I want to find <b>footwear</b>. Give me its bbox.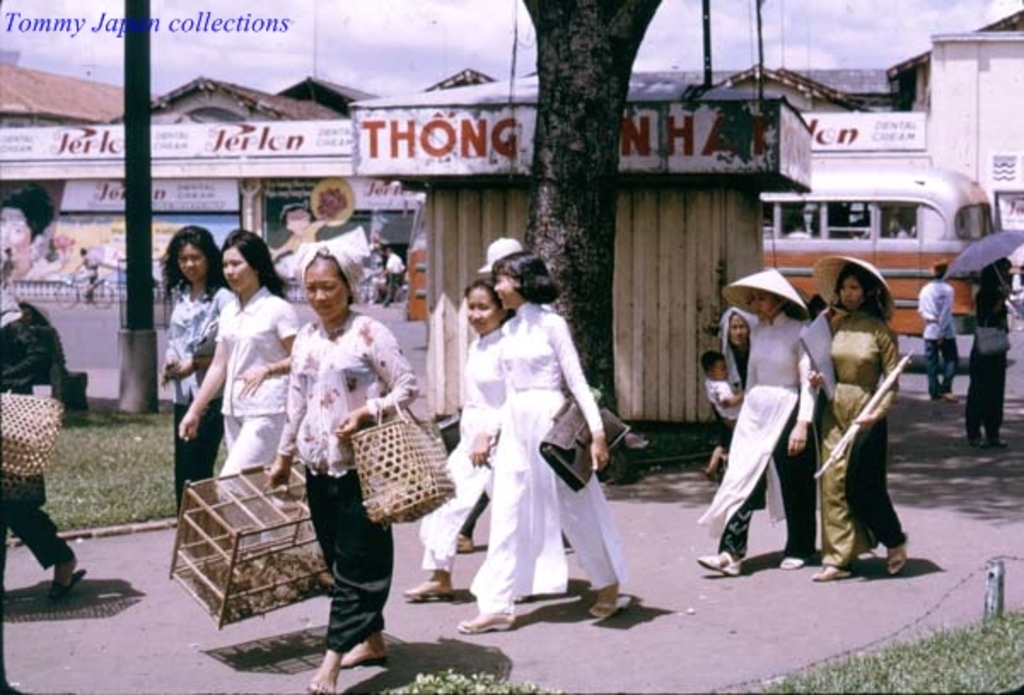
rect(404, 582, 452, 603).
